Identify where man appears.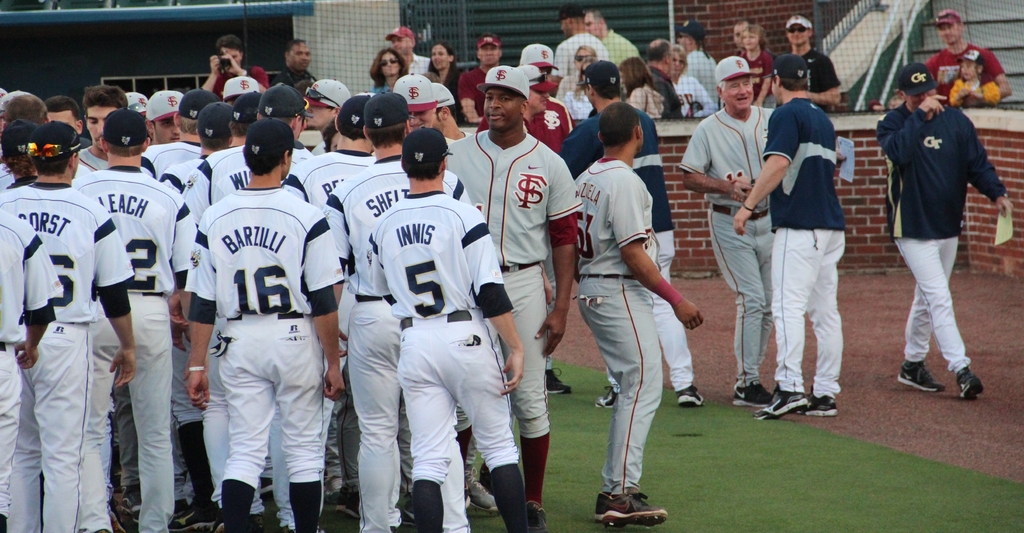
Appears at region(732, 53, 849, 420).
